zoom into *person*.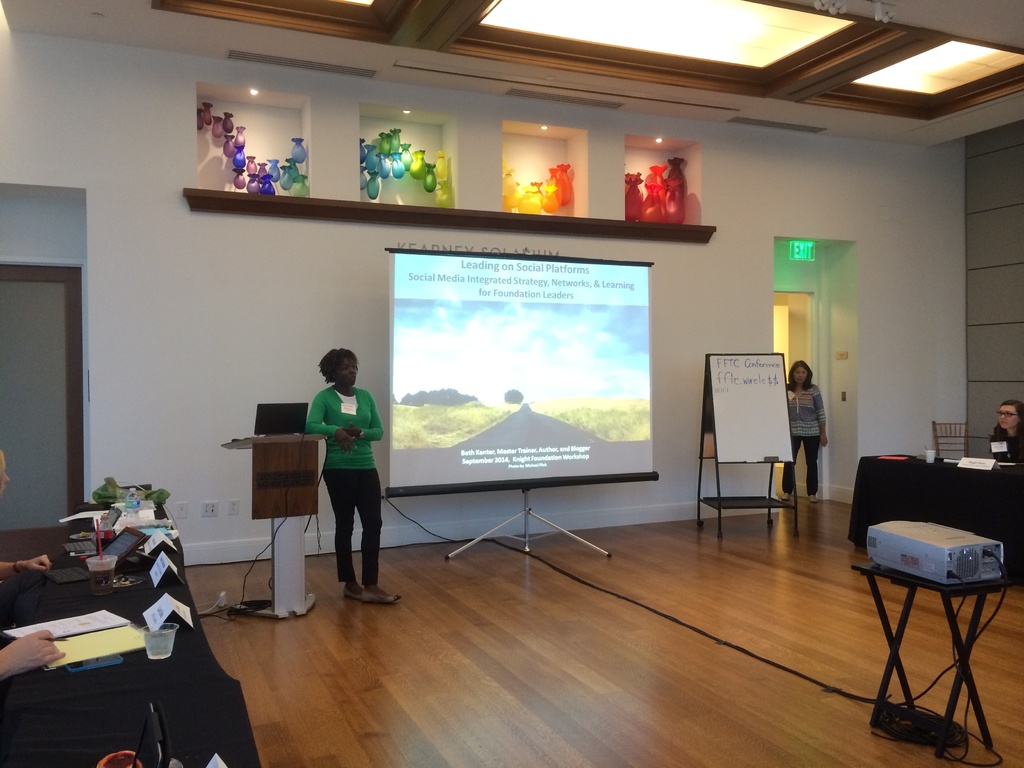
Zoom target: 774,357,829,505.
